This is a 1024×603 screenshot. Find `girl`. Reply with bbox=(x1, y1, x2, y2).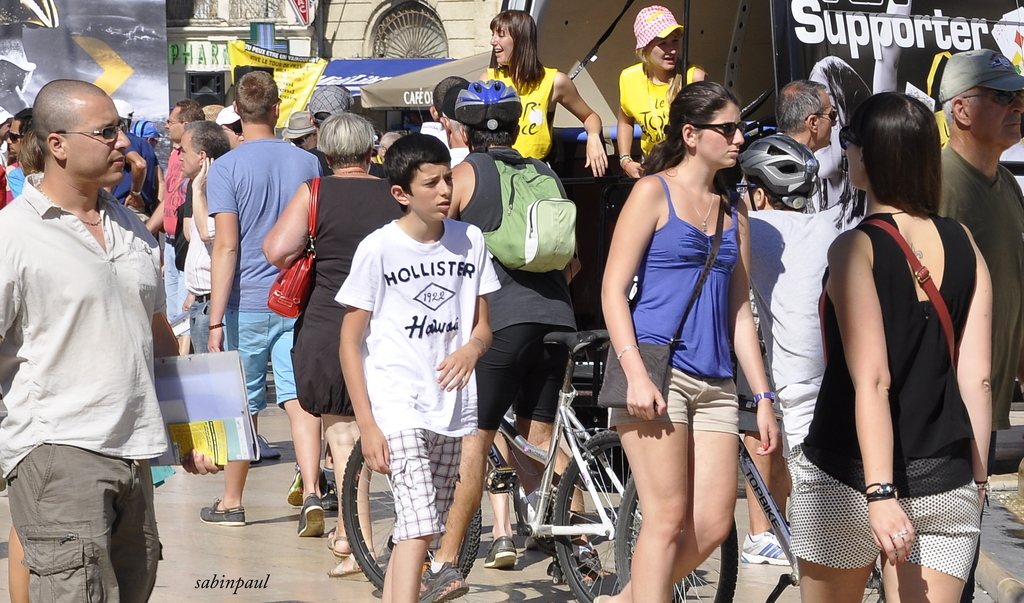
bbox=(616, 2, 708, 183).
